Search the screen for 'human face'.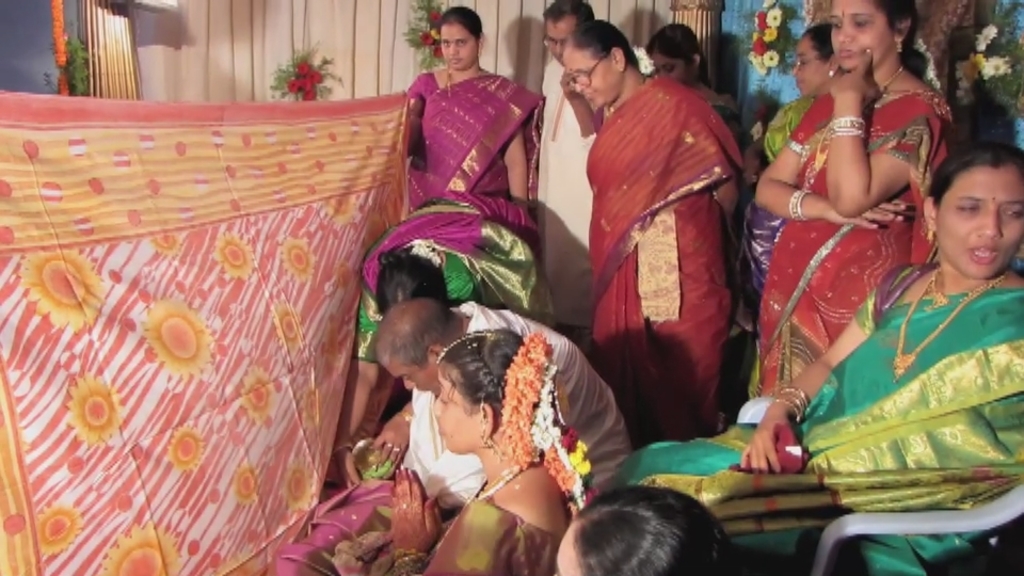
Found at (left=537, top=14, right=580, bottom=65).
